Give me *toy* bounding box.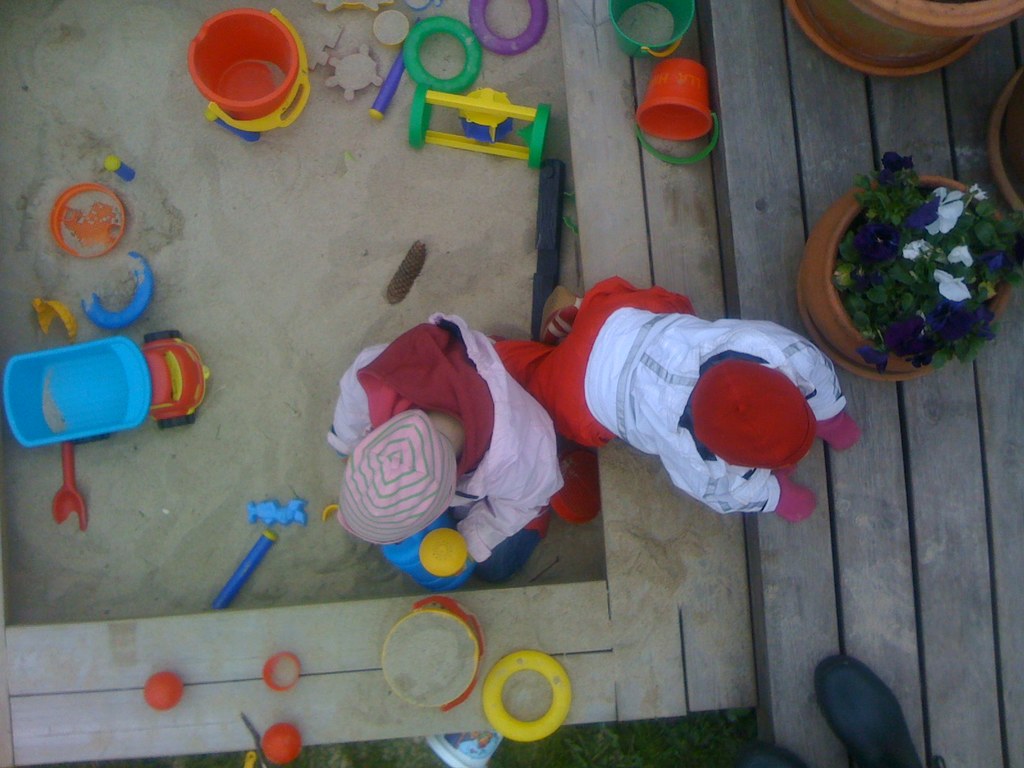
crop(384, 595, 483, 712).
